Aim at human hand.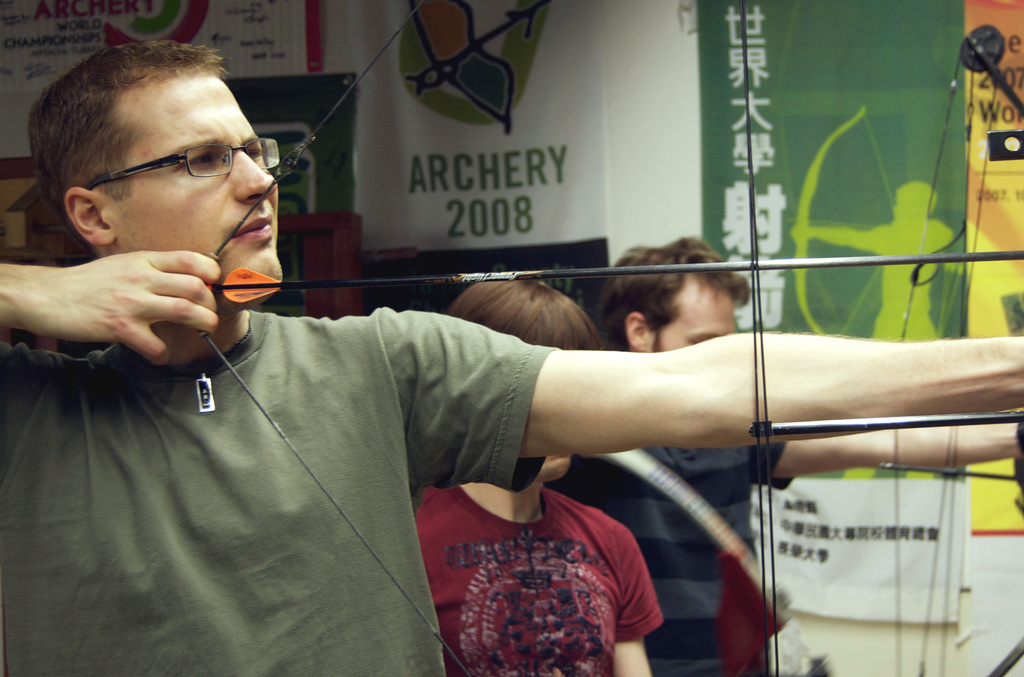
Aimed at [31,229,251,357].
